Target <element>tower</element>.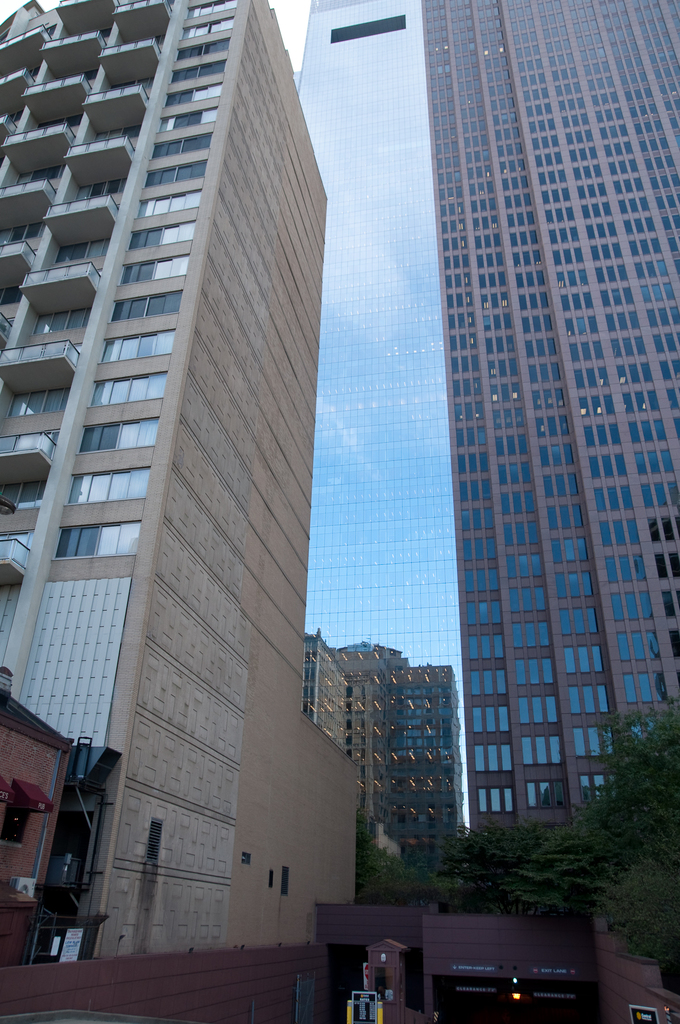
Target region: select_region(0, 0, 359, 966).
